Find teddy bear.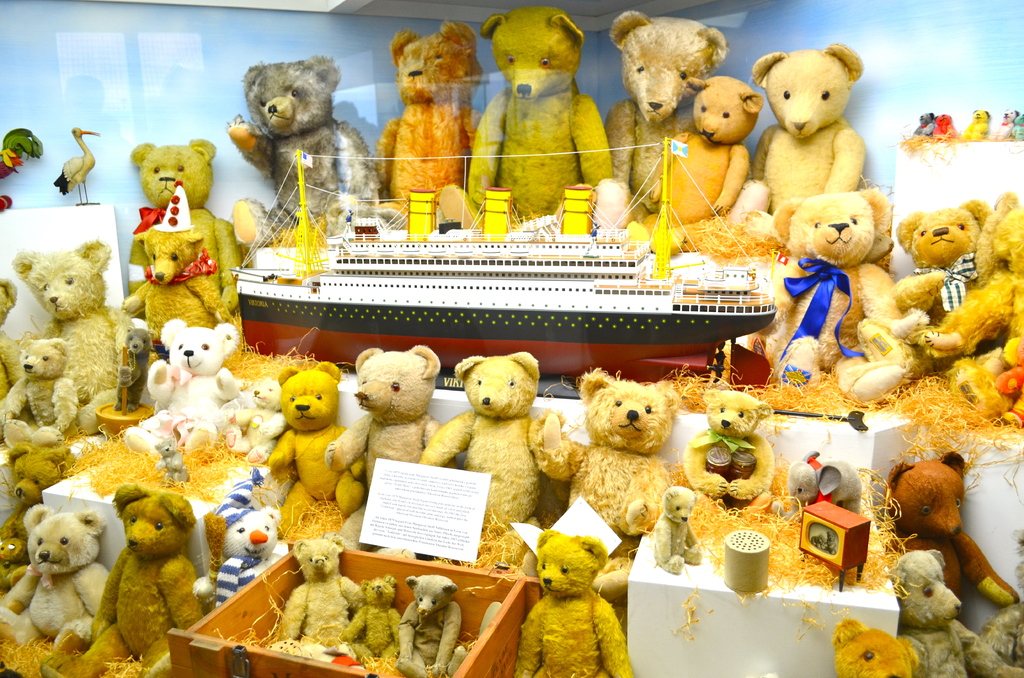
965/106/990/139.
